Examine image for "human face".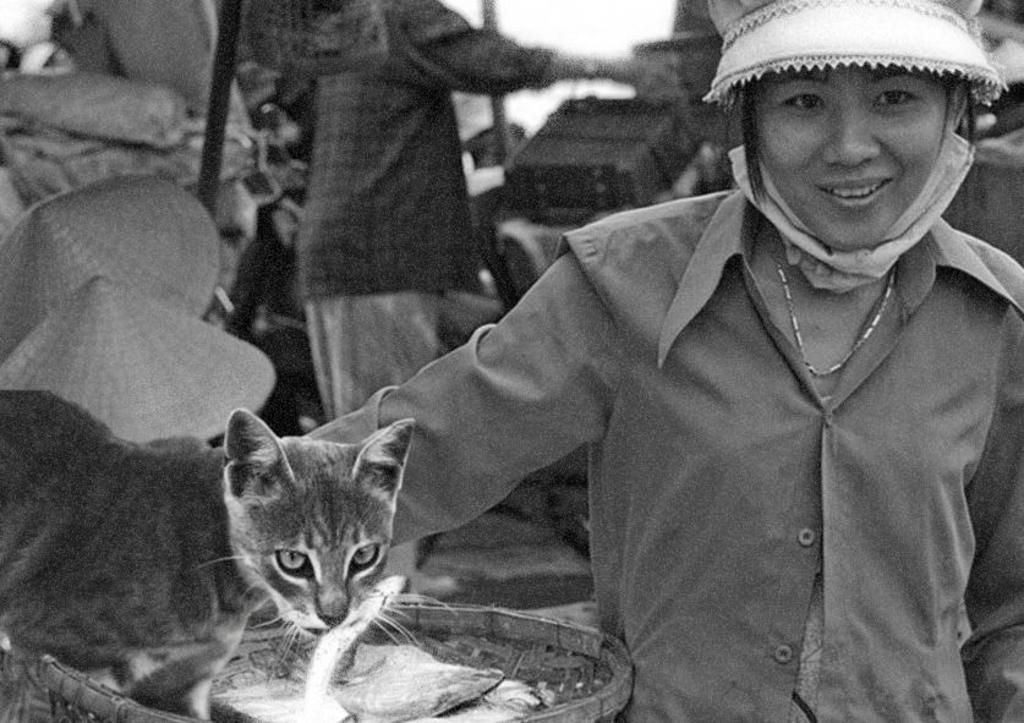
Examination result: [757, 65, 948, 247].
